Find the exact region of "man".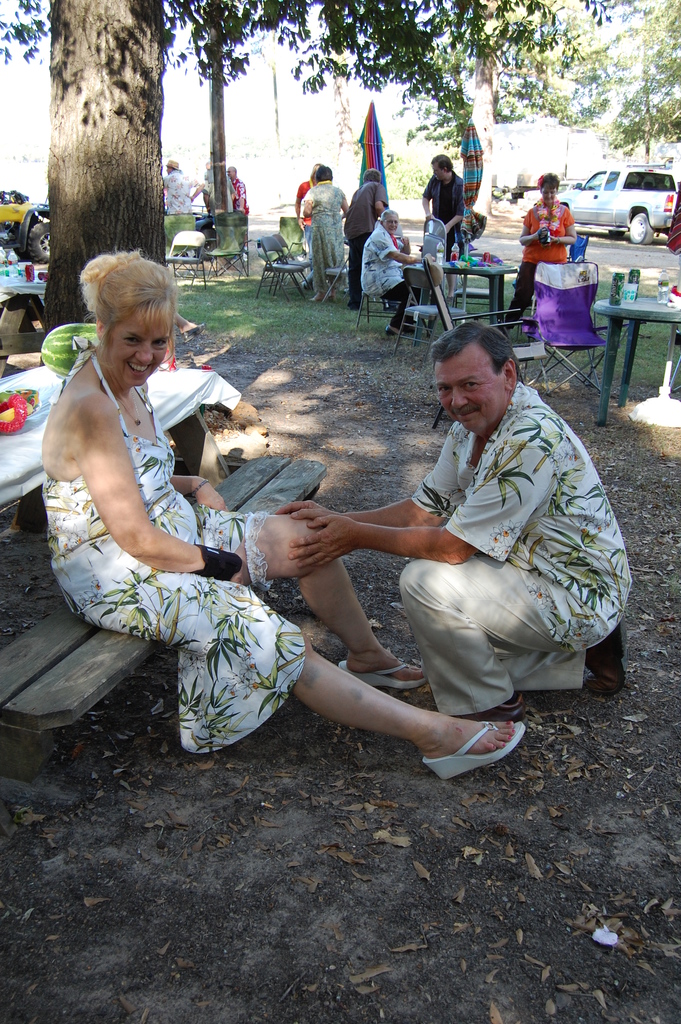
Exact region: [left=310, top=322, right=623, bottom=793].
